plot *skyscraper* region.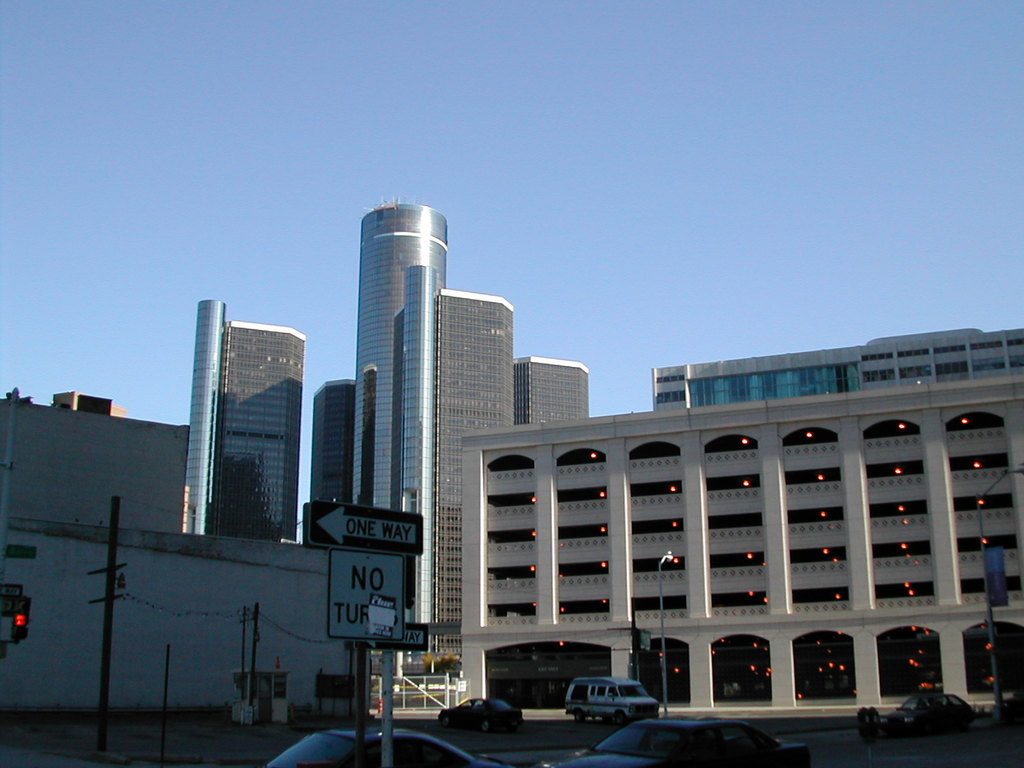
Plotted at 428,283,521,656.
